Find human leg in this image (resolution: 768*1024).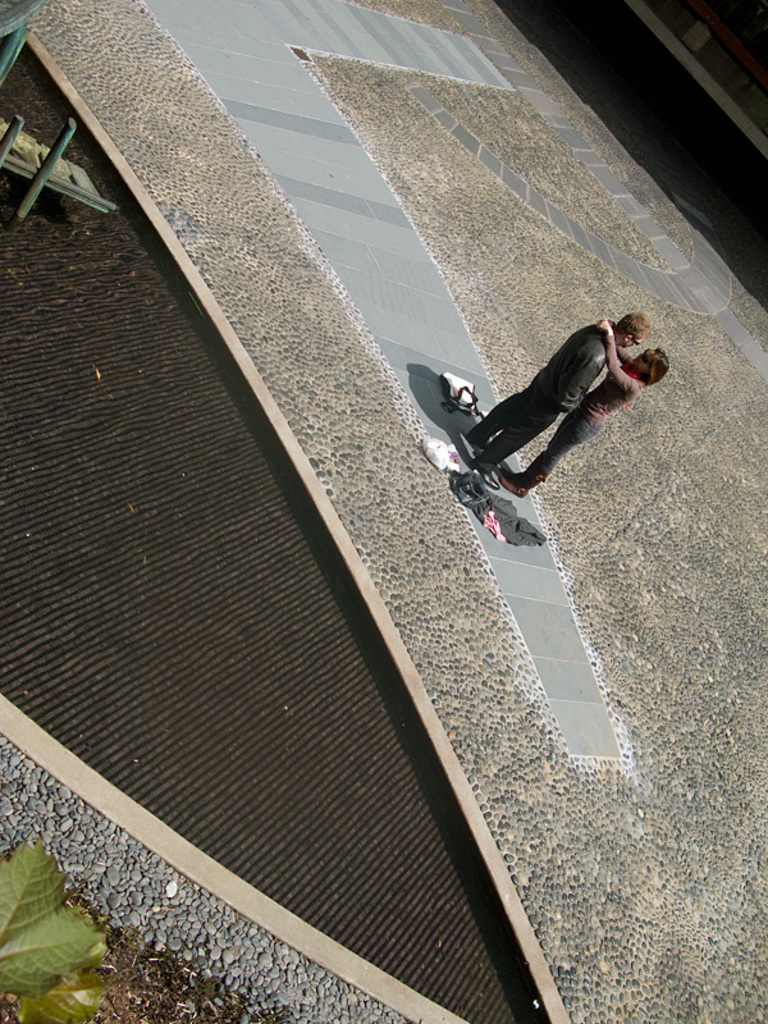
select_region(472, 397, 556, 495).
